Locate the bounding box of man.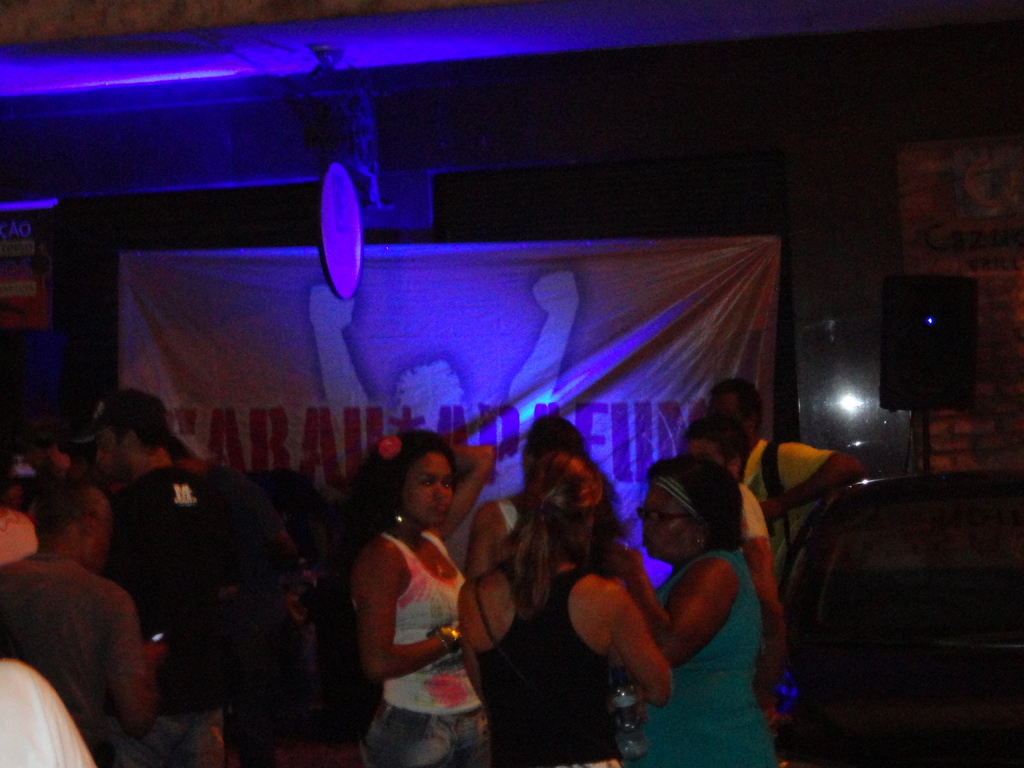
Bounding box: BBox(10, 502, 168, 755).
